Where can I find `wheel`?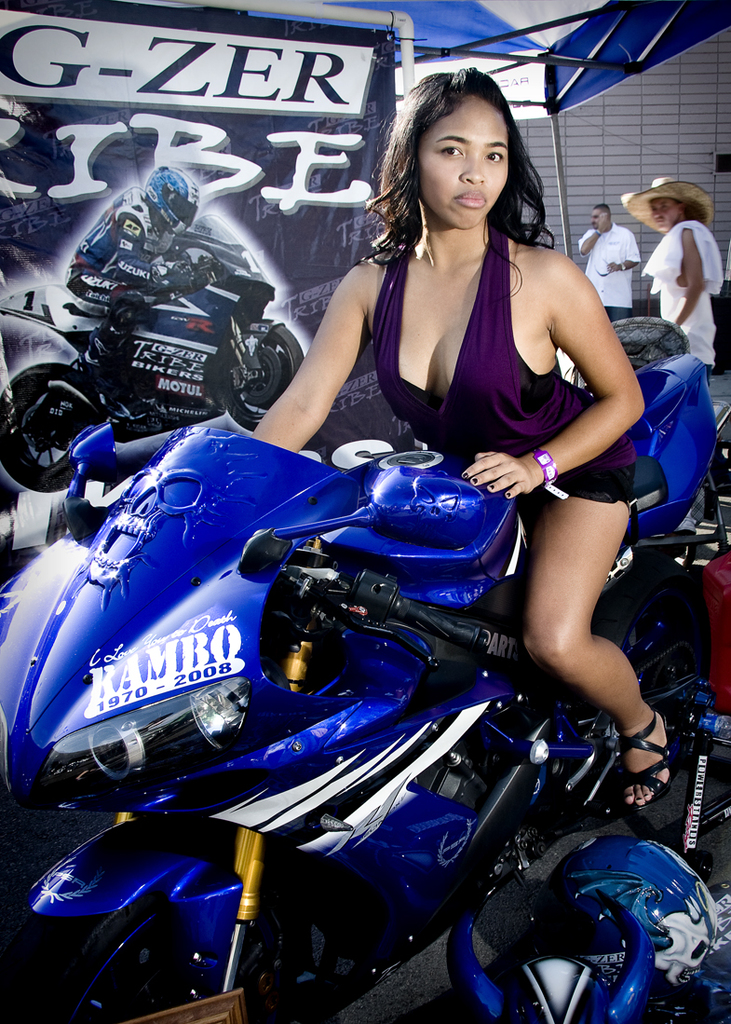
You can find it at (54, 908, 347, 1023).
